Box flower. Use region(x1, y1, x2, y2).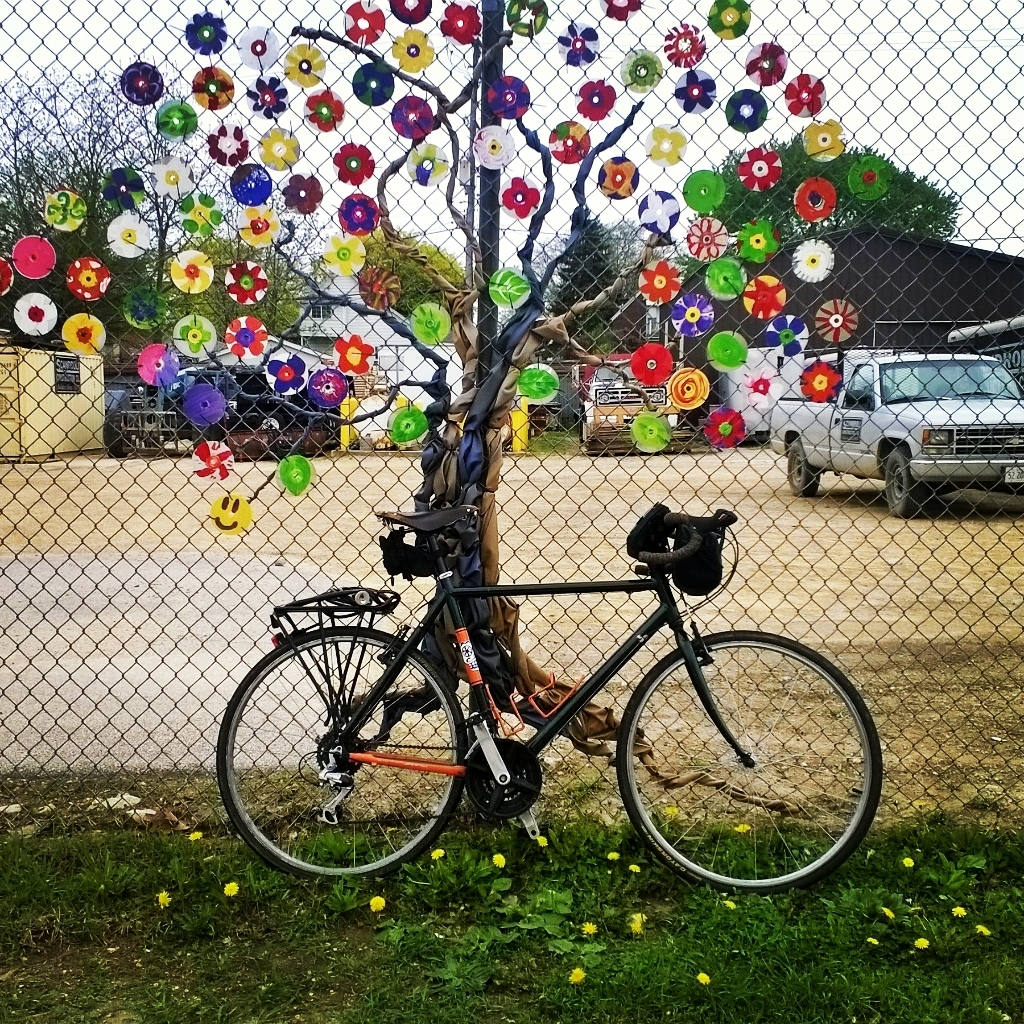
region(606, 847, 624, 863).
